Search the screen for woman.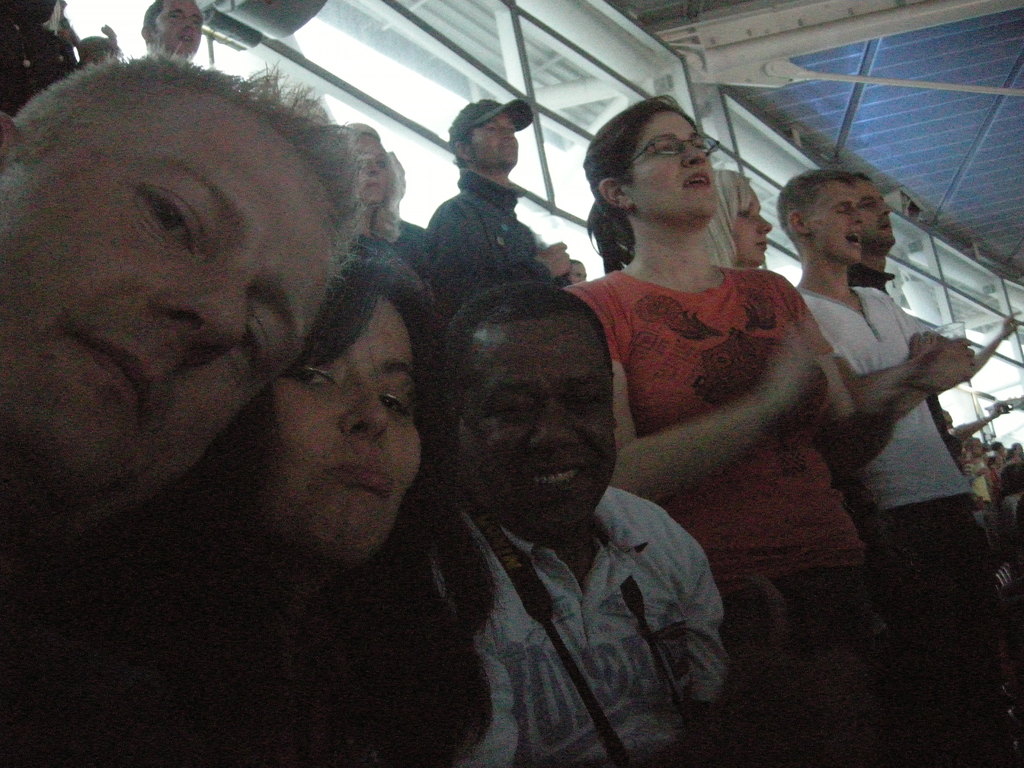
Found at [530,97,845,639].
